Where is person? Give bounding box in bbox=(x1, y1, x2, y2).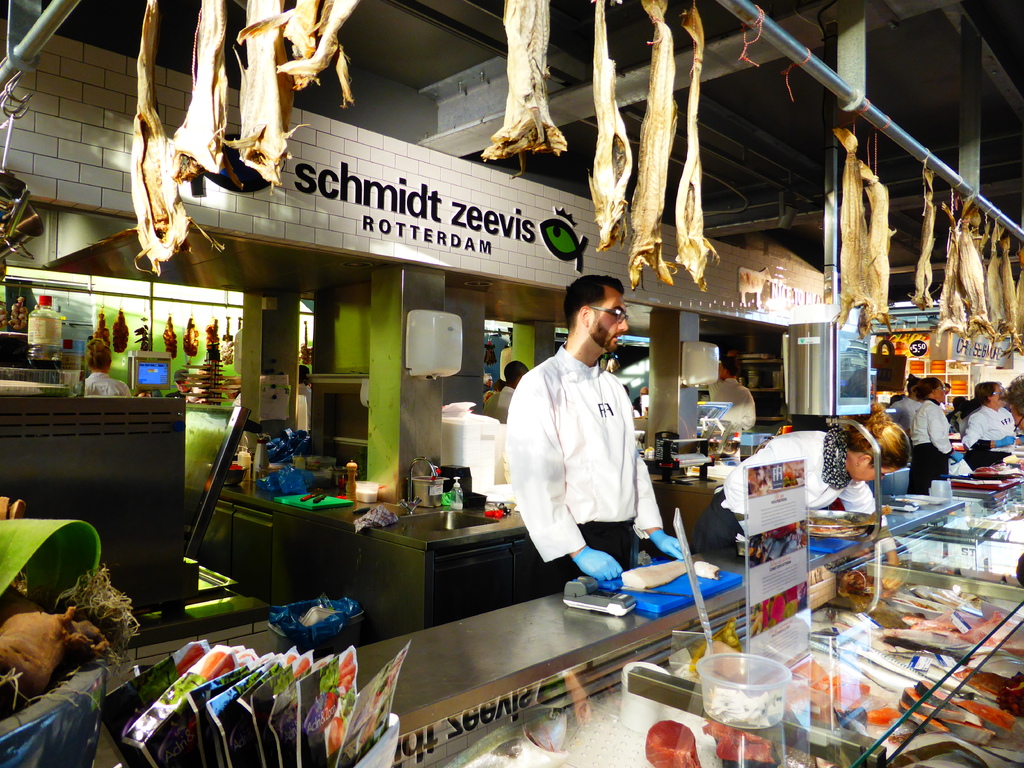
bbox=(82, 333, 138, 396).
